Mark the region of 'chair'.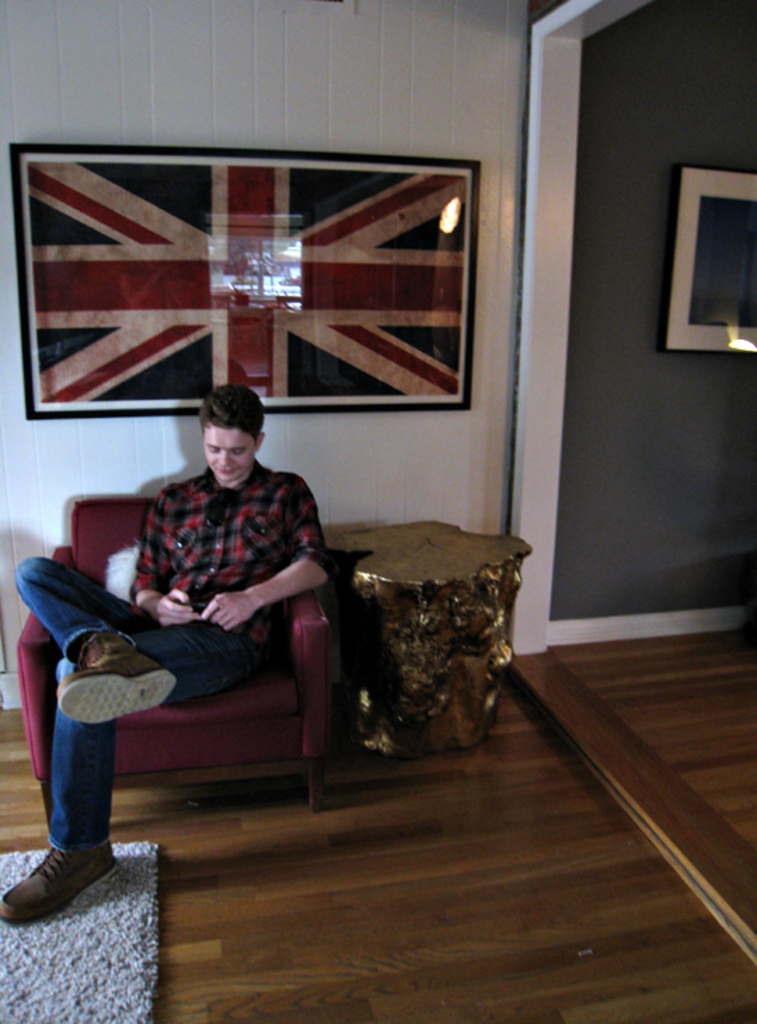
Region: [21, 473, 367, 847].
